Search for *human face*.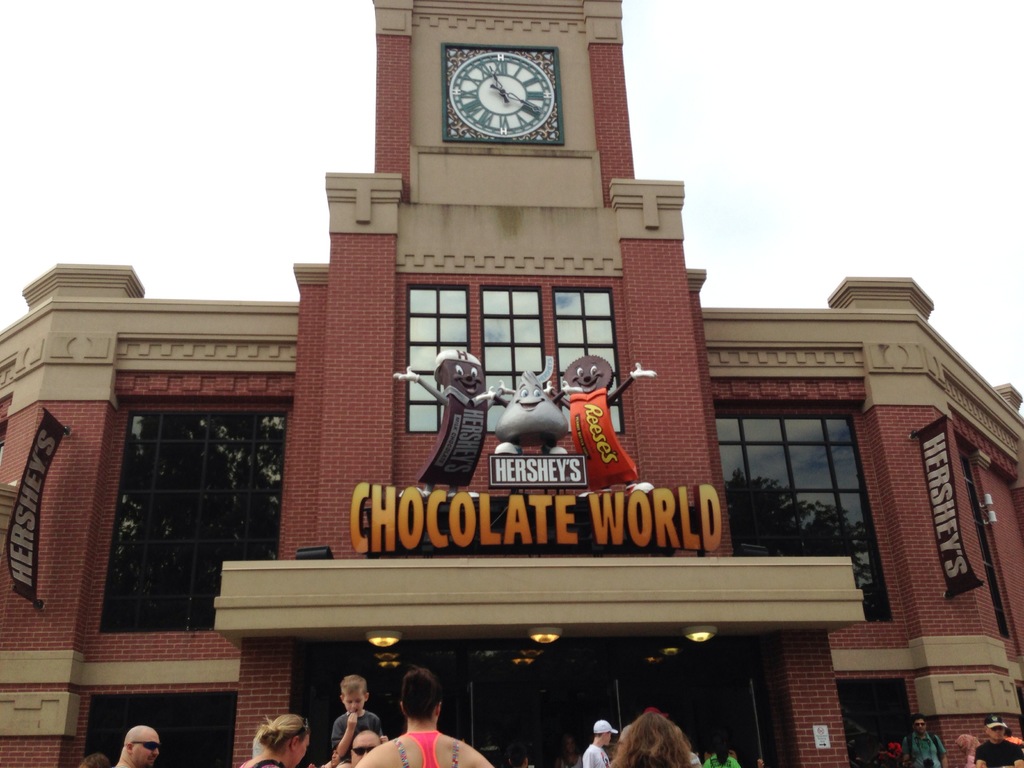
Found at region(350, 739, 376, 767).
